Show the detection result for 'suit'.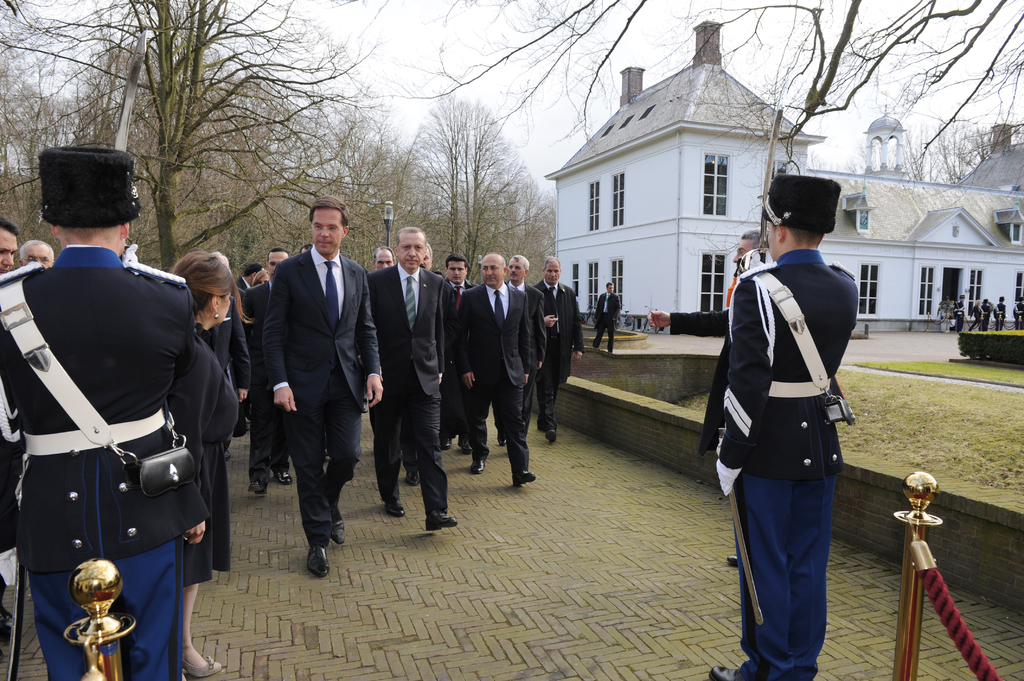
region(500, 277, 547, 426).
